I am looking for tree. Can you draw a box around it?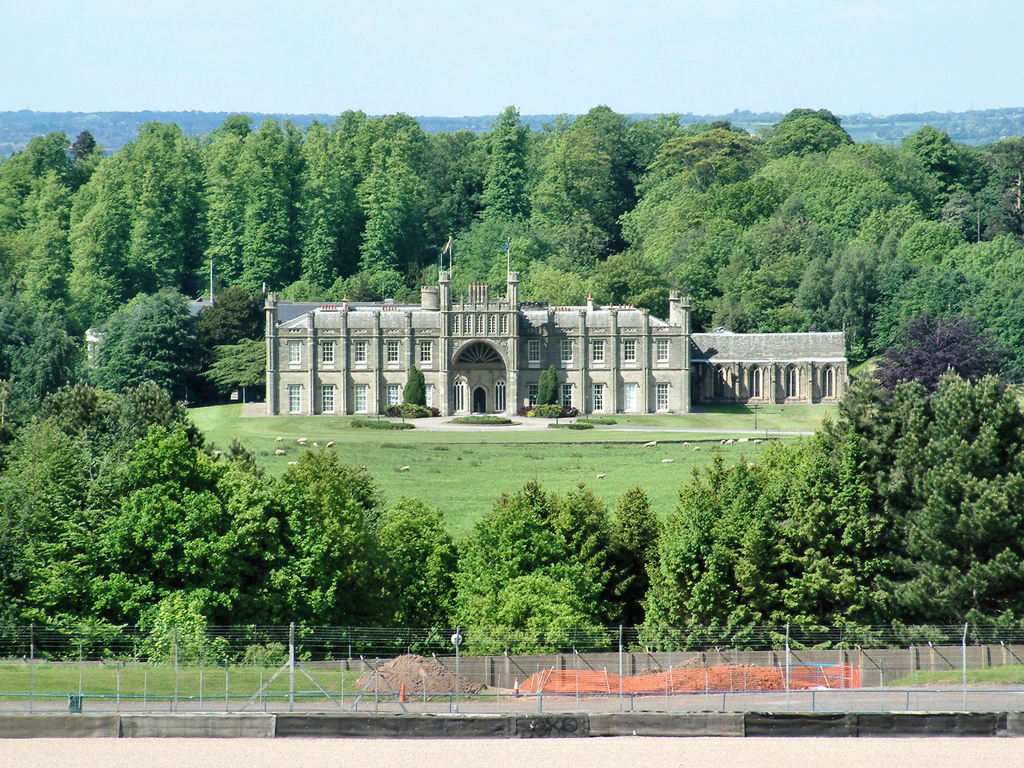
Sure, the bounding box is box(1, 394, 280, 652).
